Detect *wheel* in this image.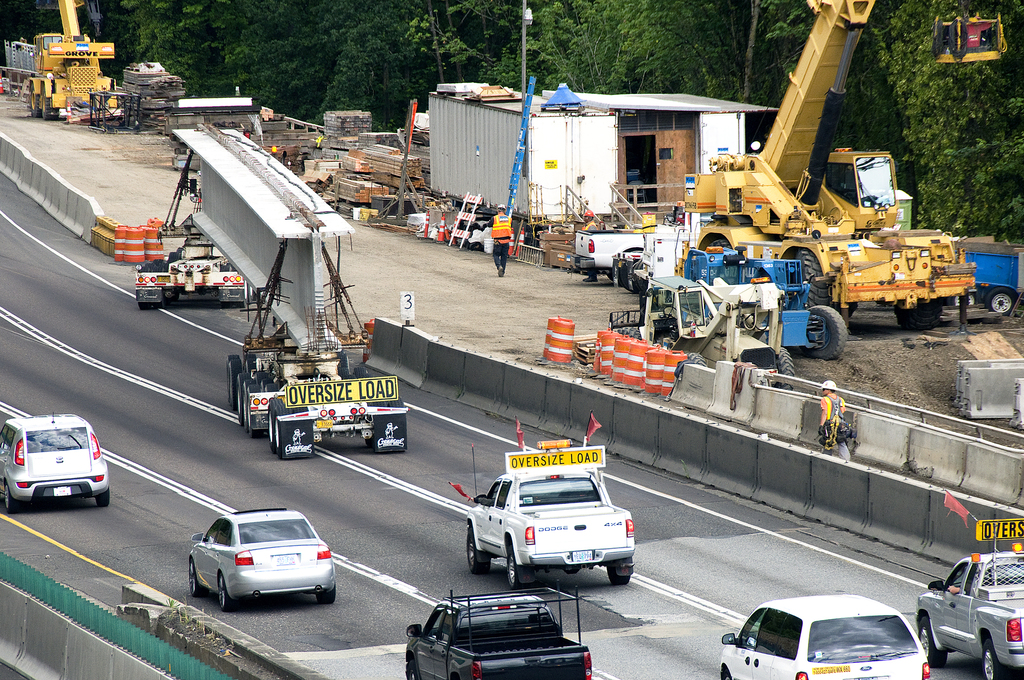
Detection: (609, 563, 630, 585).
